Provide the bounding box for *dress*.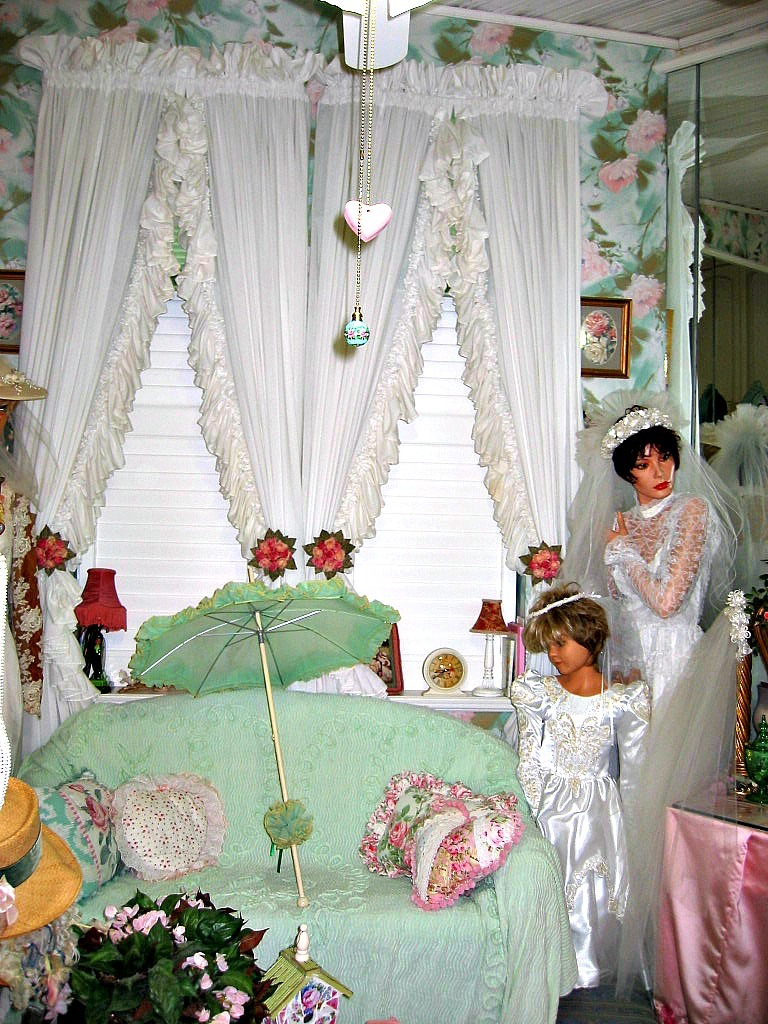
left=568, top=391, right=747, bottom=721.
